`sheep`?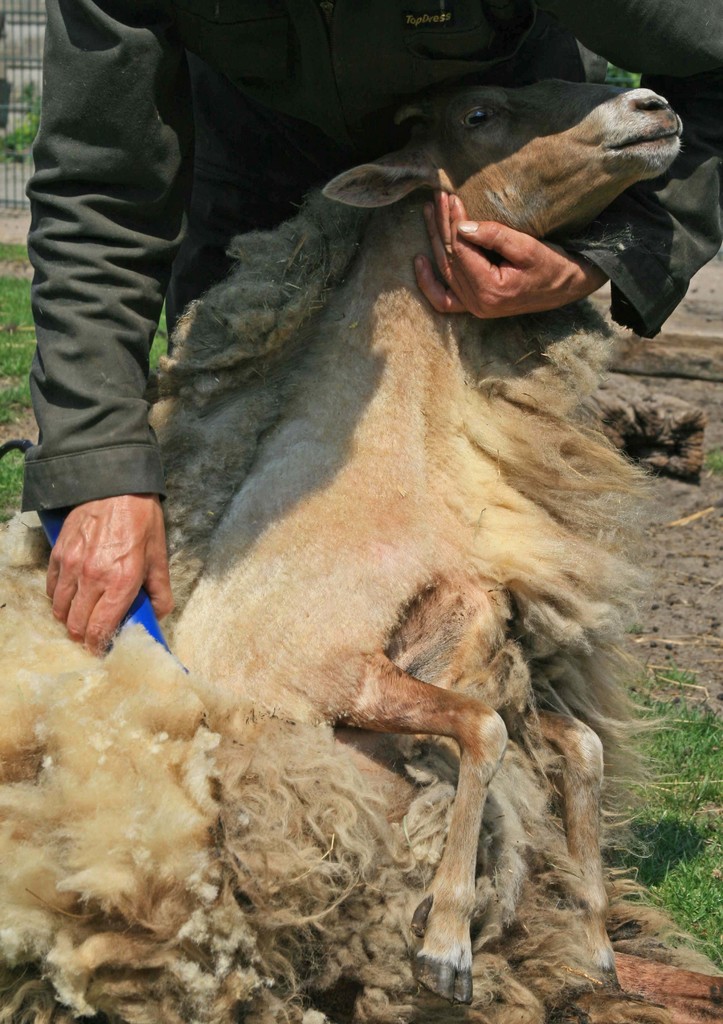
l=0, t=70, r=701, b=1023
